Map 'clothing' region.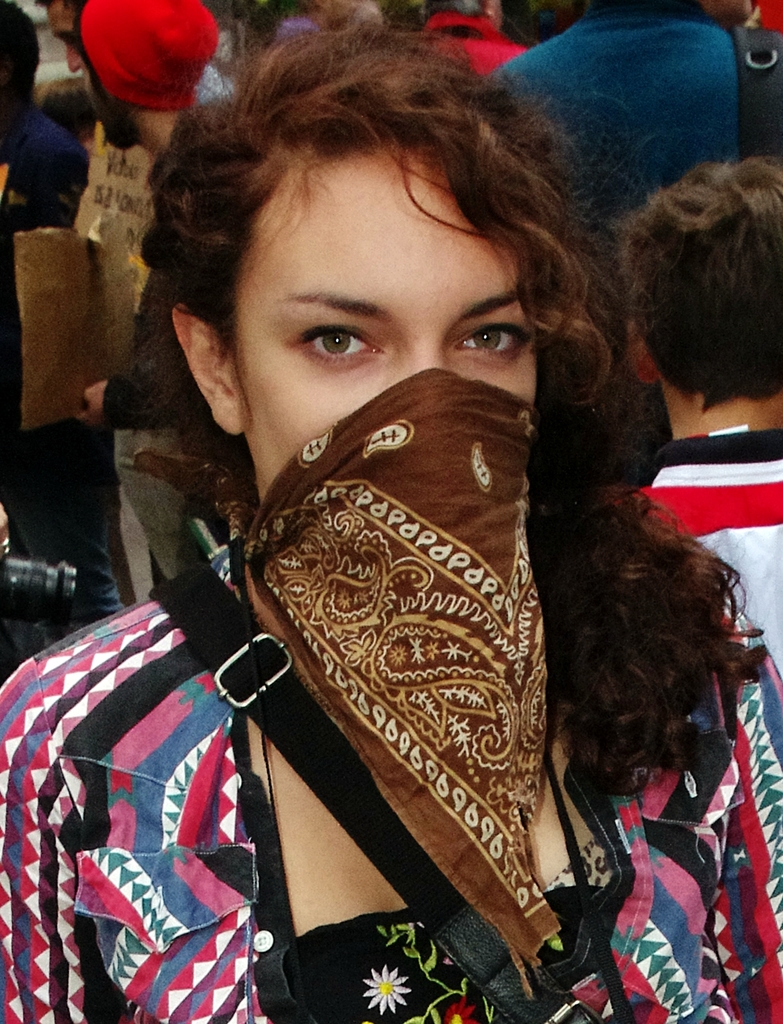
Mapped to 0, 112, 125, 648.
